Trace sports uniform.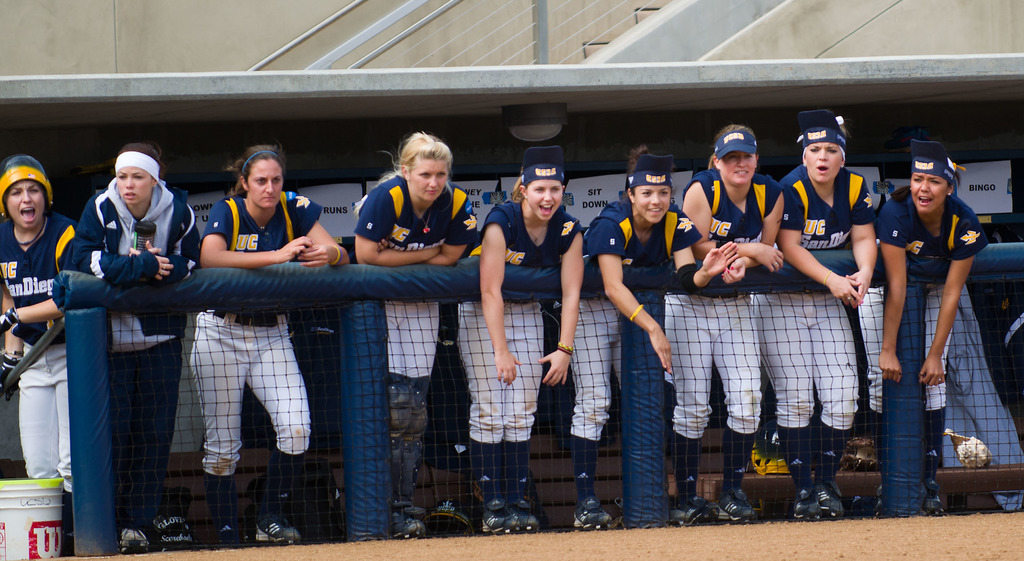
Traced to region(878, 194, 996, 432).
